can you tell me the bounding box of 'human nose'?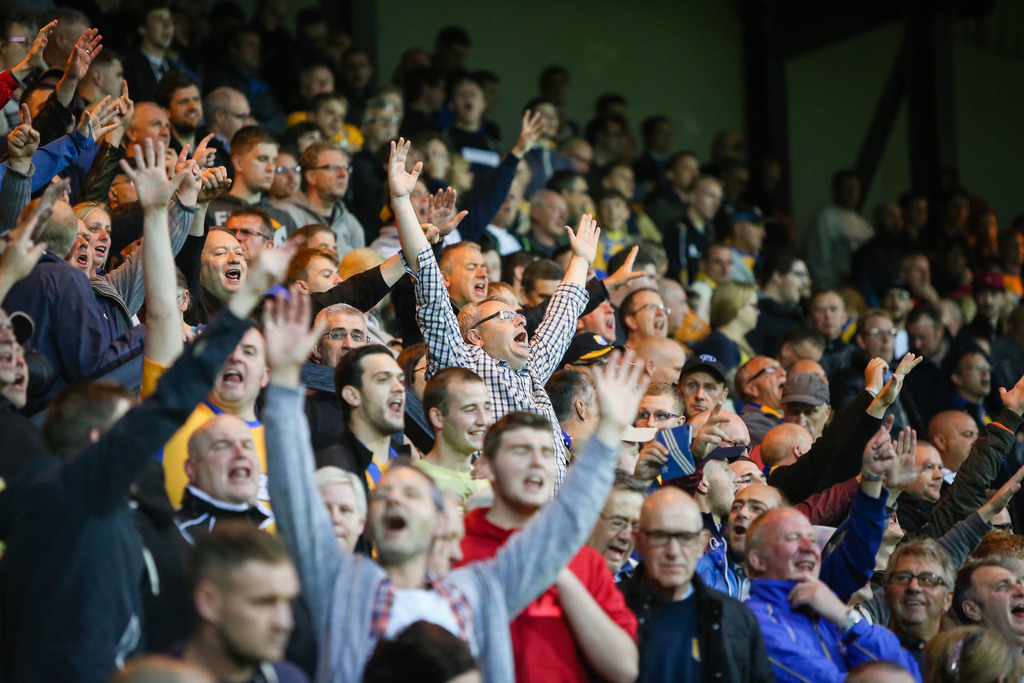
<region>972, 435, 980, 443</region>.
